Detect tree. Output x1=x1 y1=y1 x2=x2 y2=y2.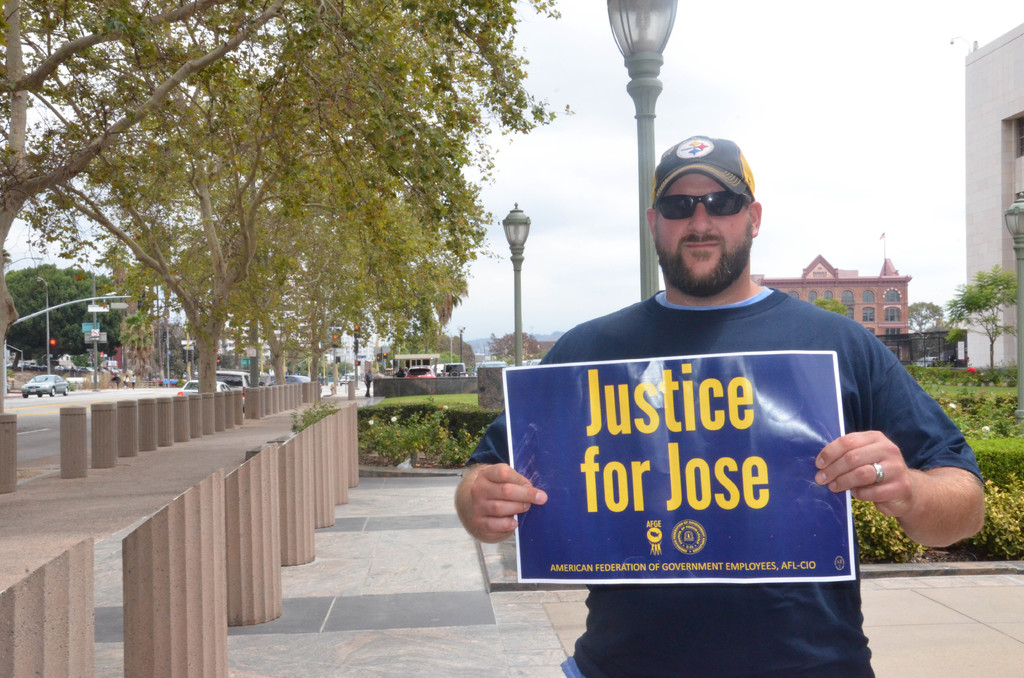
x1=905 y1=302 x2=947 y2=369.
